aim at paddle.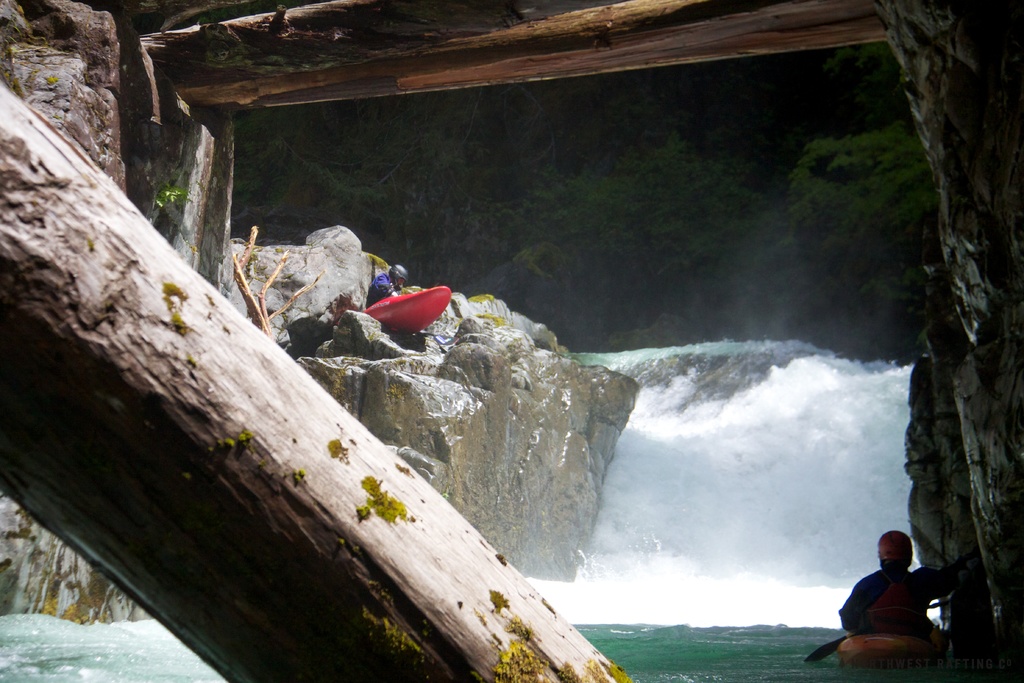
Aimed at box(476, 313, 504, 324).
